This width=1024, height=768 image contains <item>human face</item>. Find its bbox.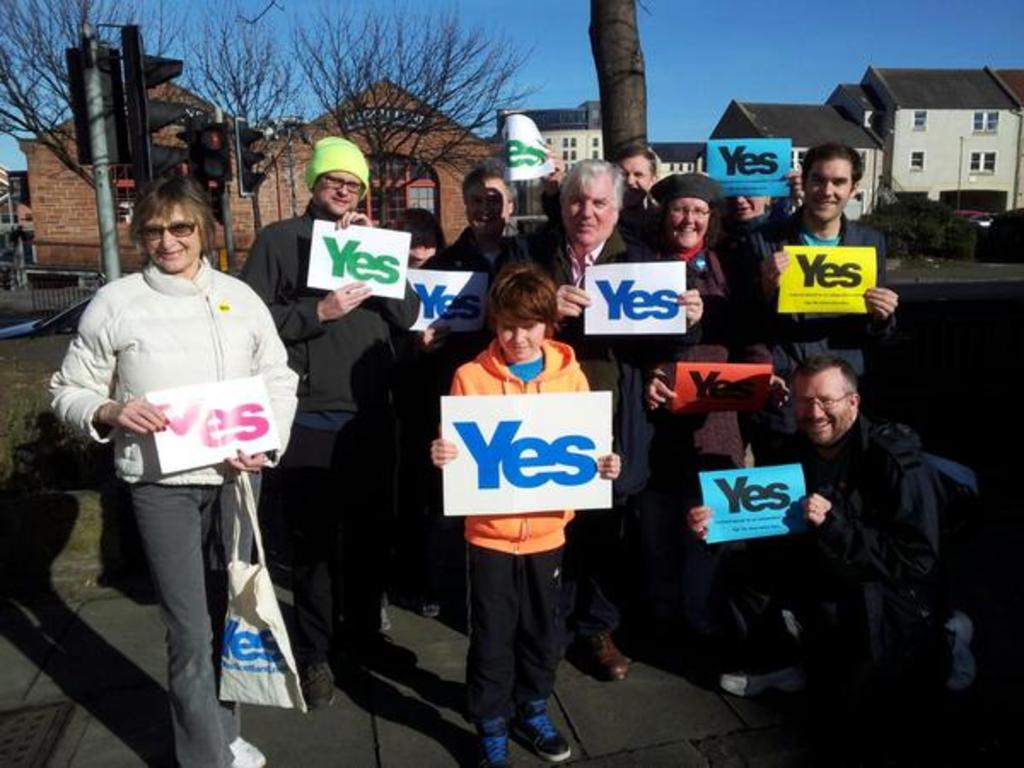
Rect(807, 157, 850, 222).
